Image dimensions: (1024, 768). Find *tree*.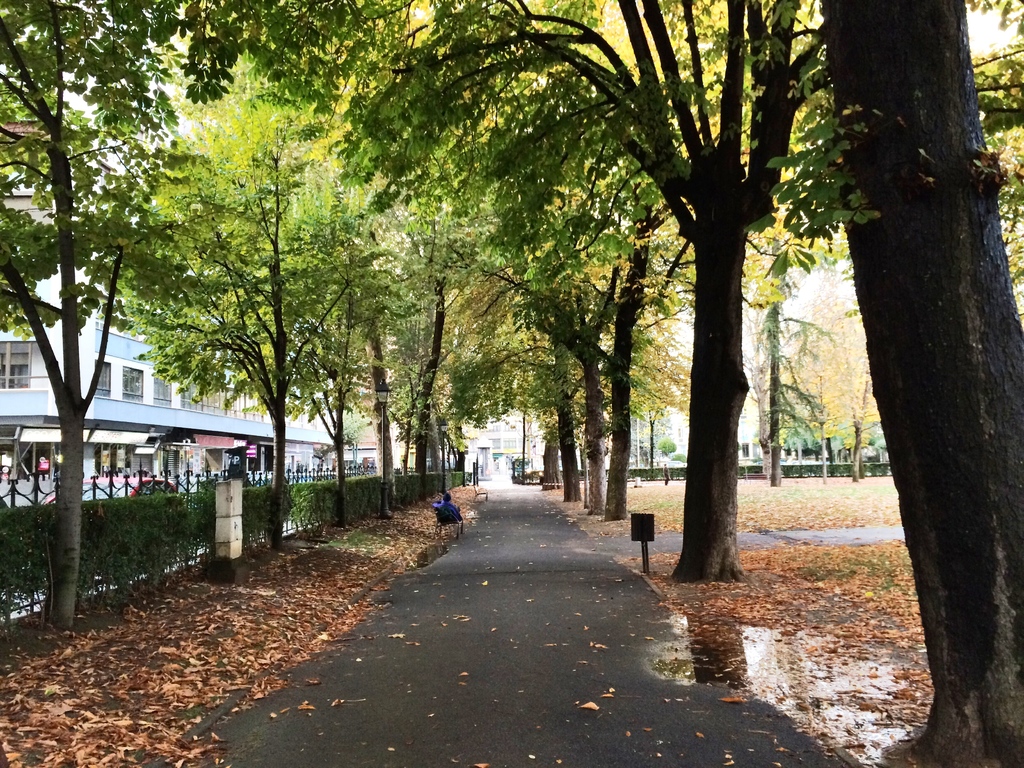
91 17 932 583.
